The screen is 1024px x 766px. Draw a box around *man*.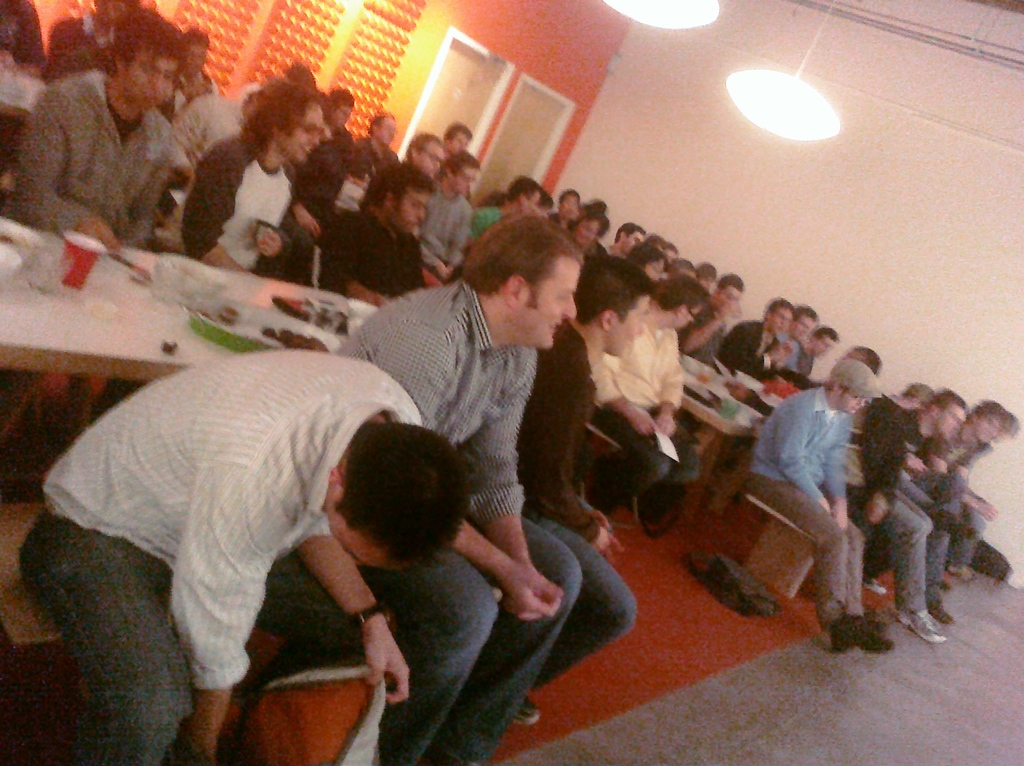
crop(402, 128, 445, 182).
